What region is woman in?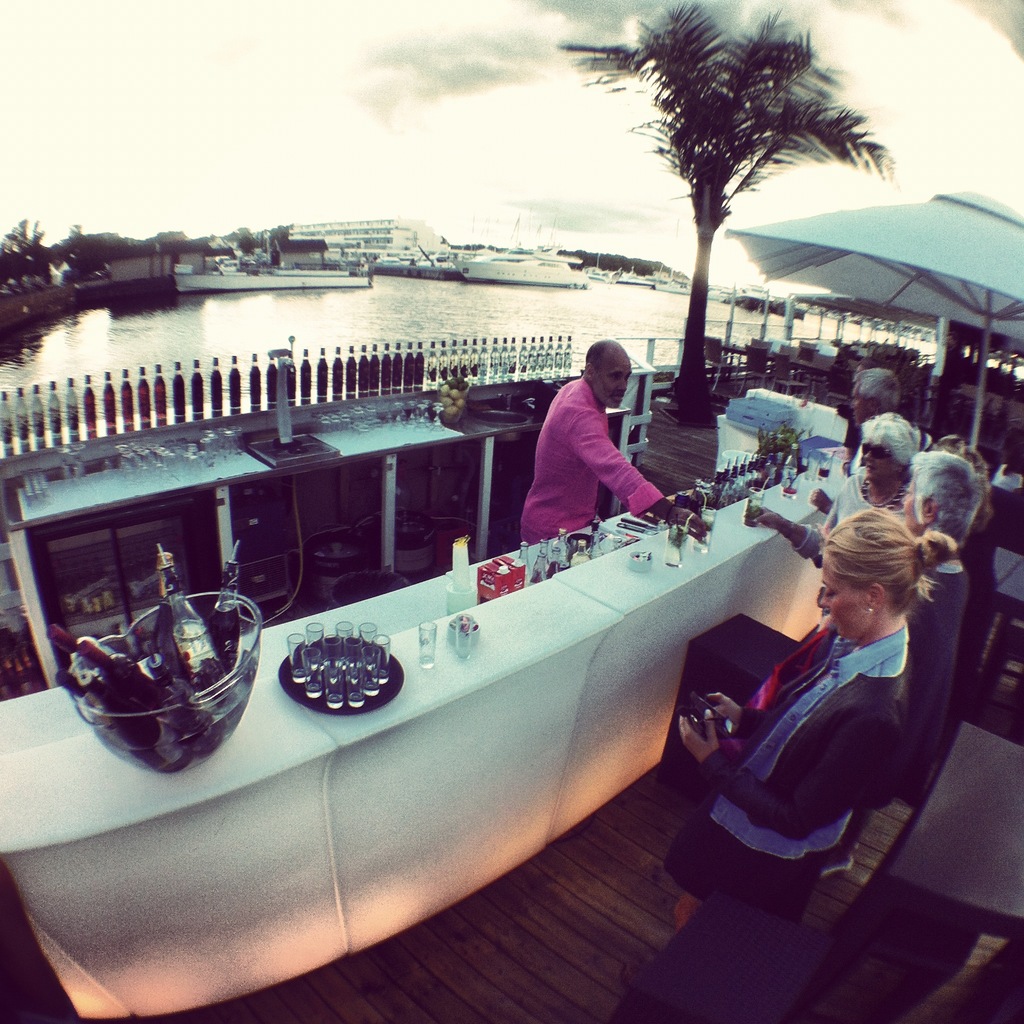
[921, 443, 989, 777].
